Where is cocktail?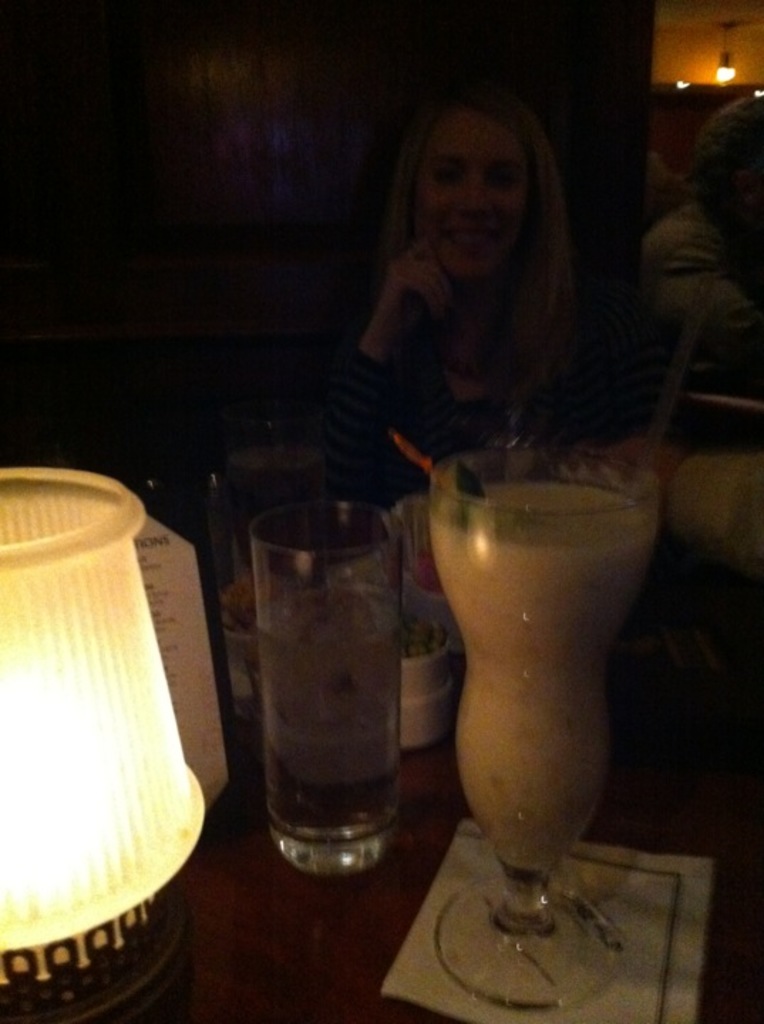
(376, 418, 650, 1011).
